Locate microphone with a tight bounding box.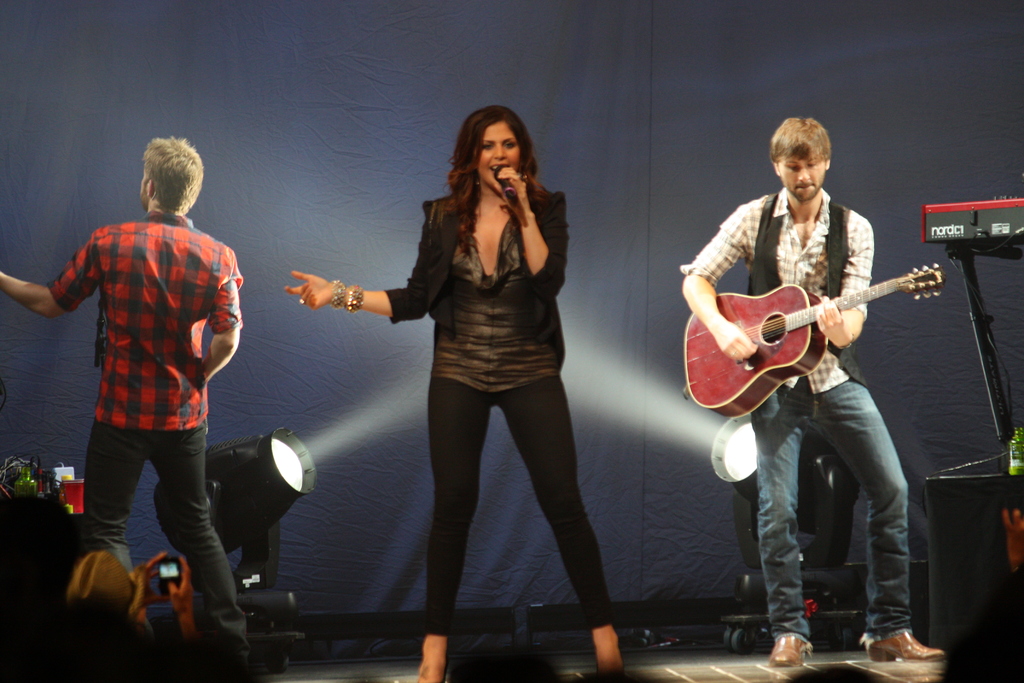
detection(492, 163, 520, 206).
